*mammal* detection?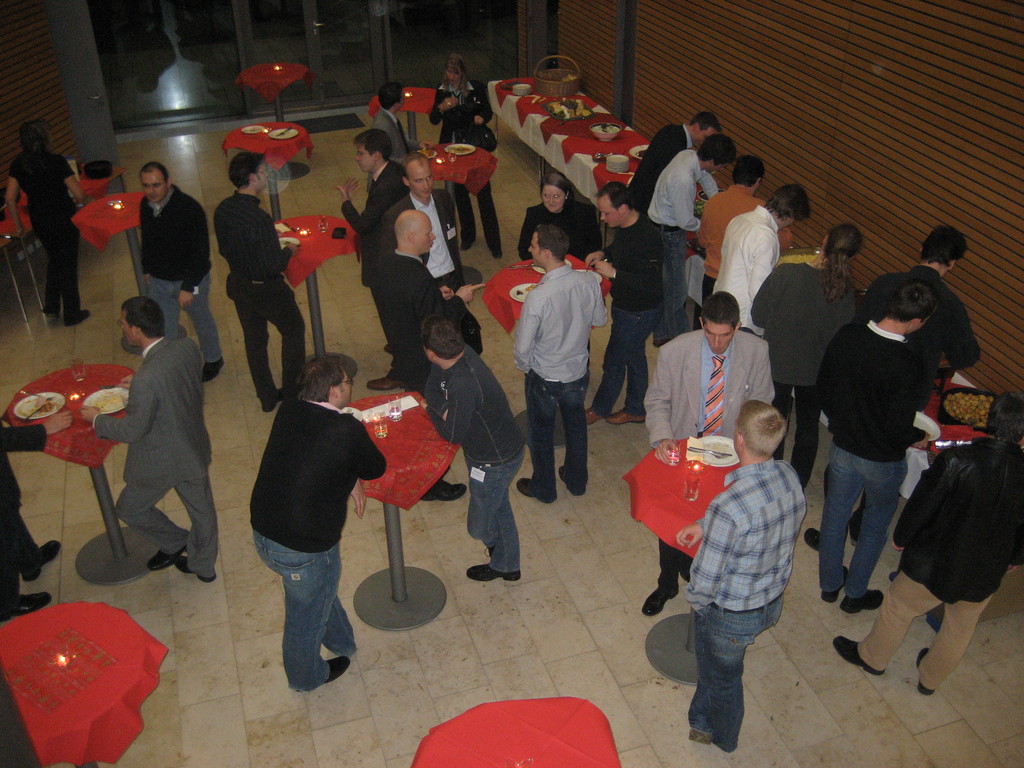
BBox(429, 47, 506, 259)
